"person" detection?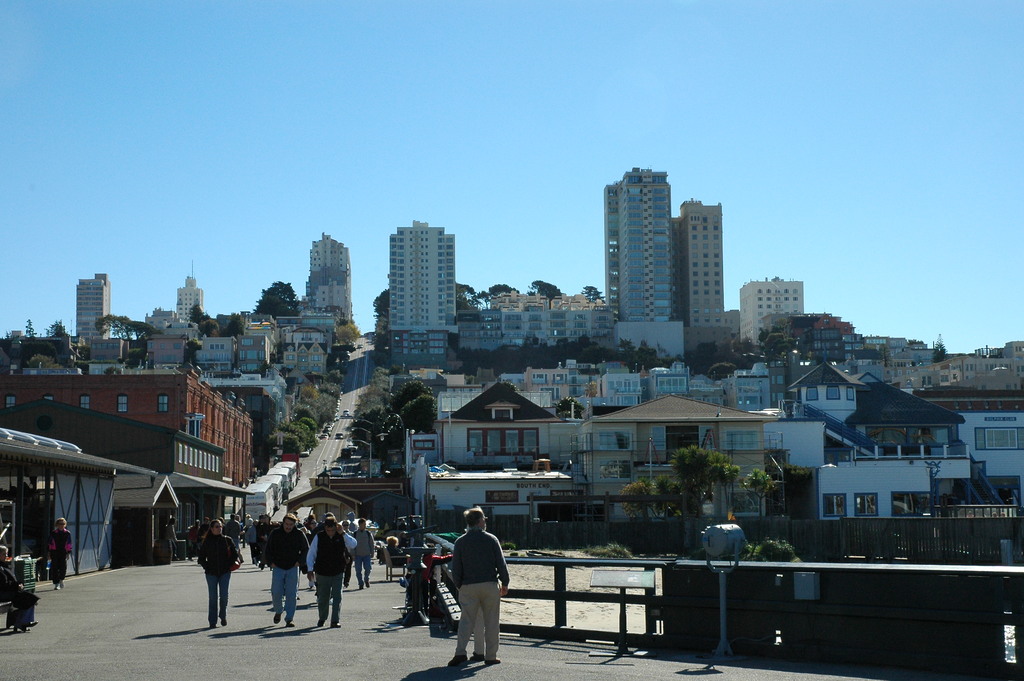
463 521 488 666
